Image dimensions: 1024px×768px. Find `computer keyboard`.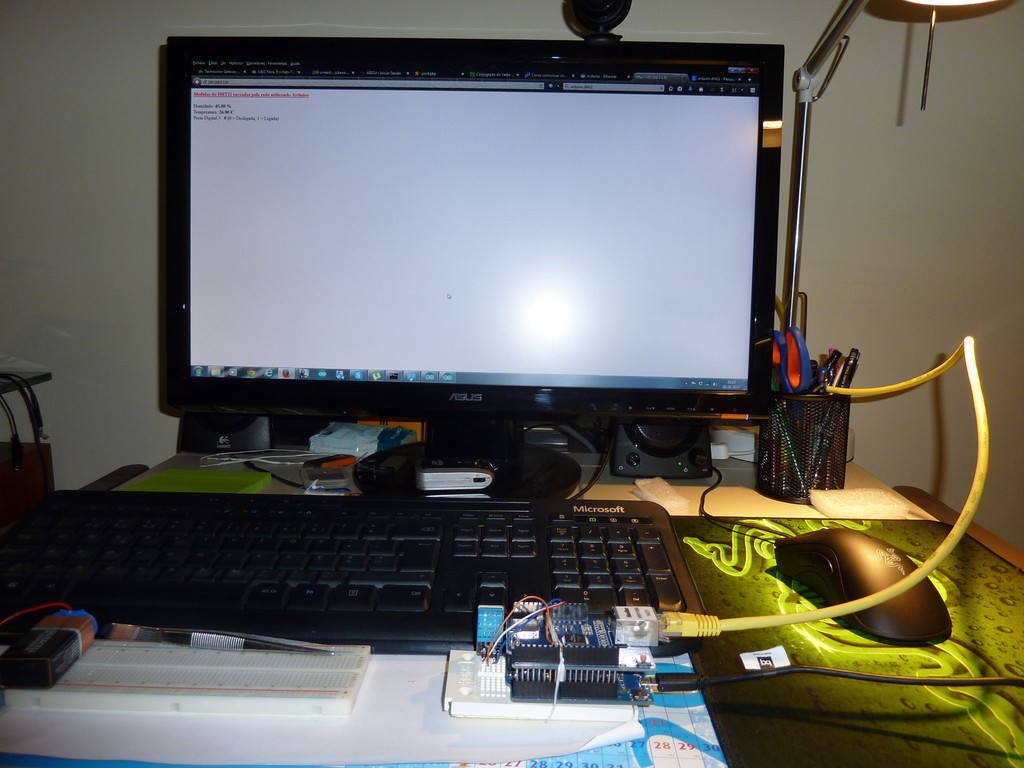
detection(0, 490, 712, 648).
